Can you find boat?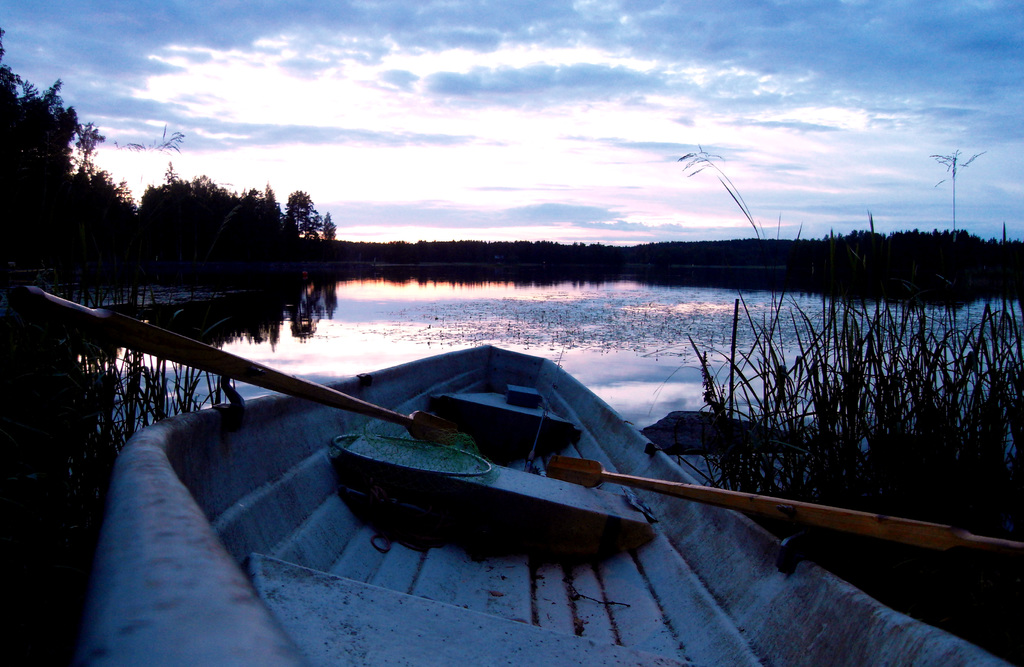
Yes, bounding box: bbox=[113, 344, 1004, 666].
